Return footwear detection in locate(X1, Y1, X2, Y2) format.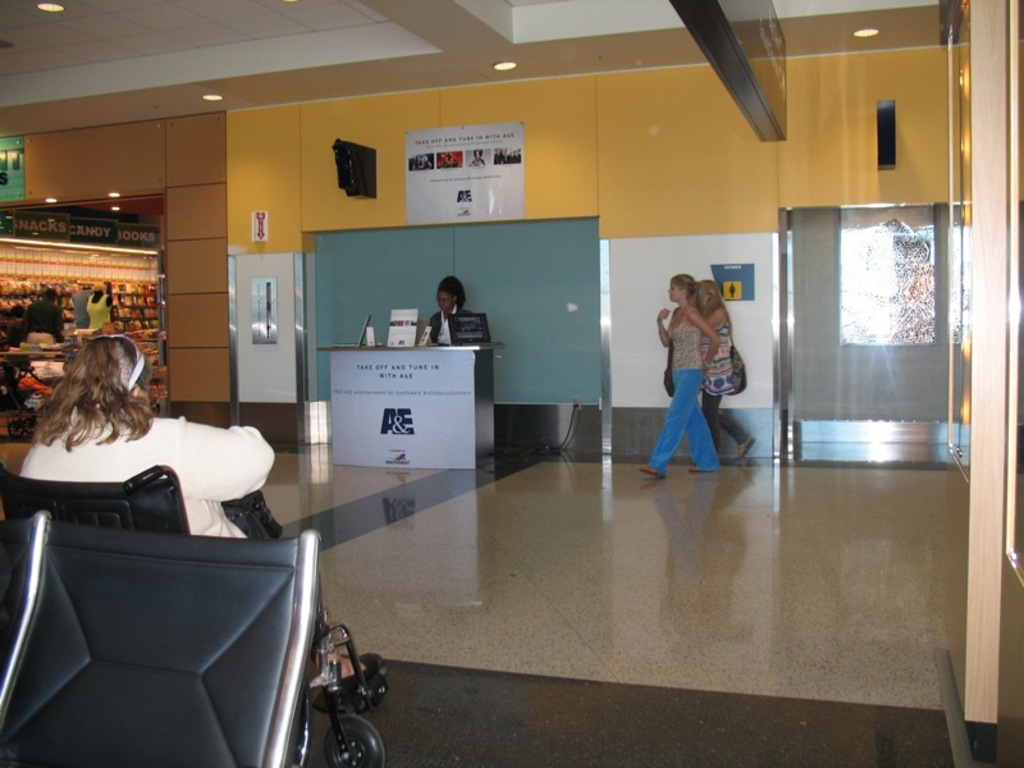
locate(641, 465, 669, 477).
